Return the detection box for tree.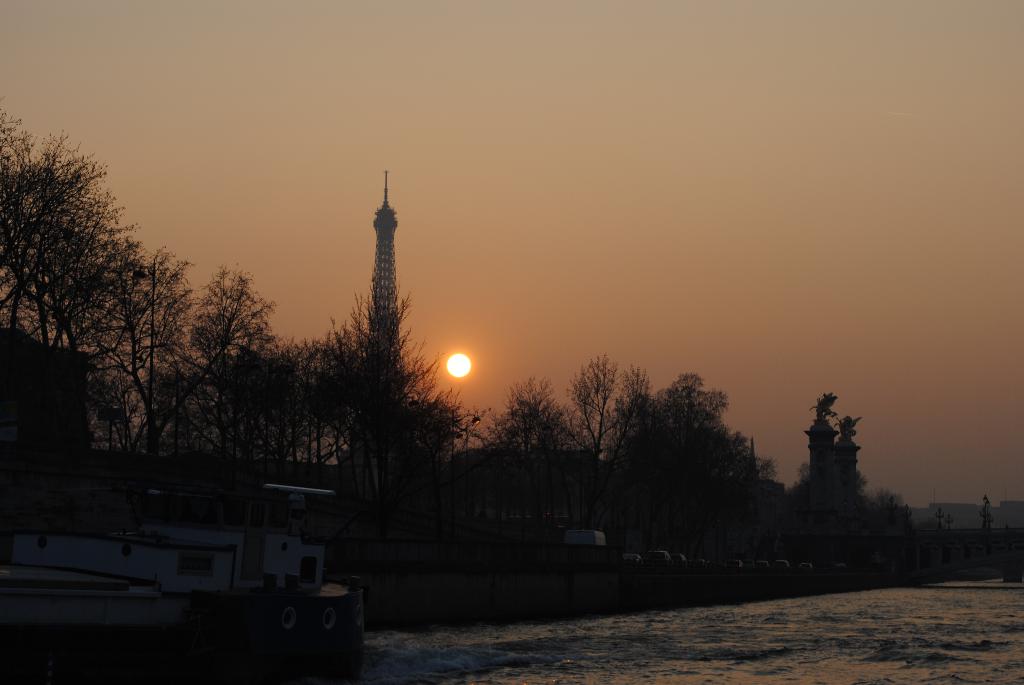
box(860, 491, 913, 552).
